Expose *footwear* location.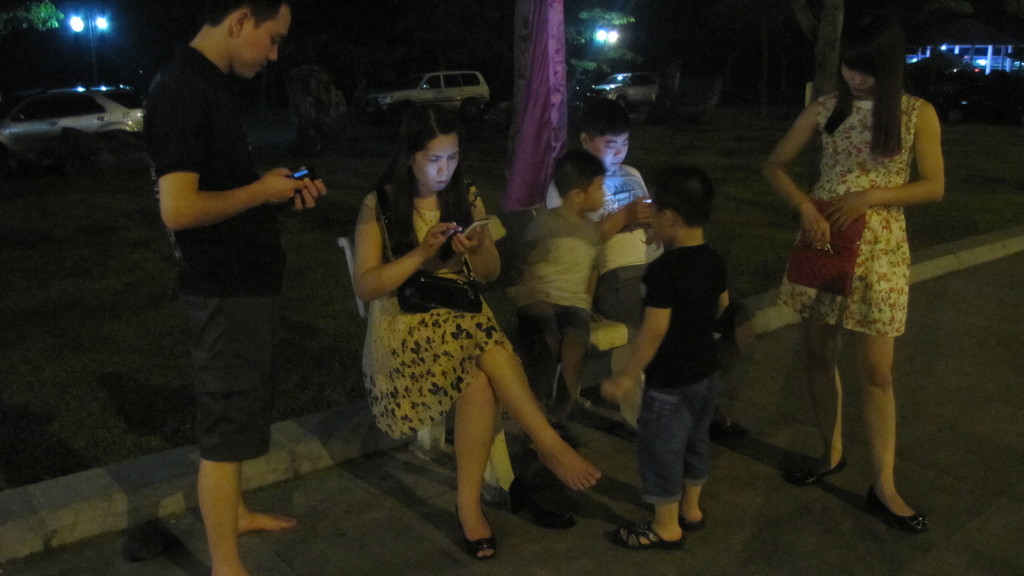
Exposed at 467 534 502 558.
